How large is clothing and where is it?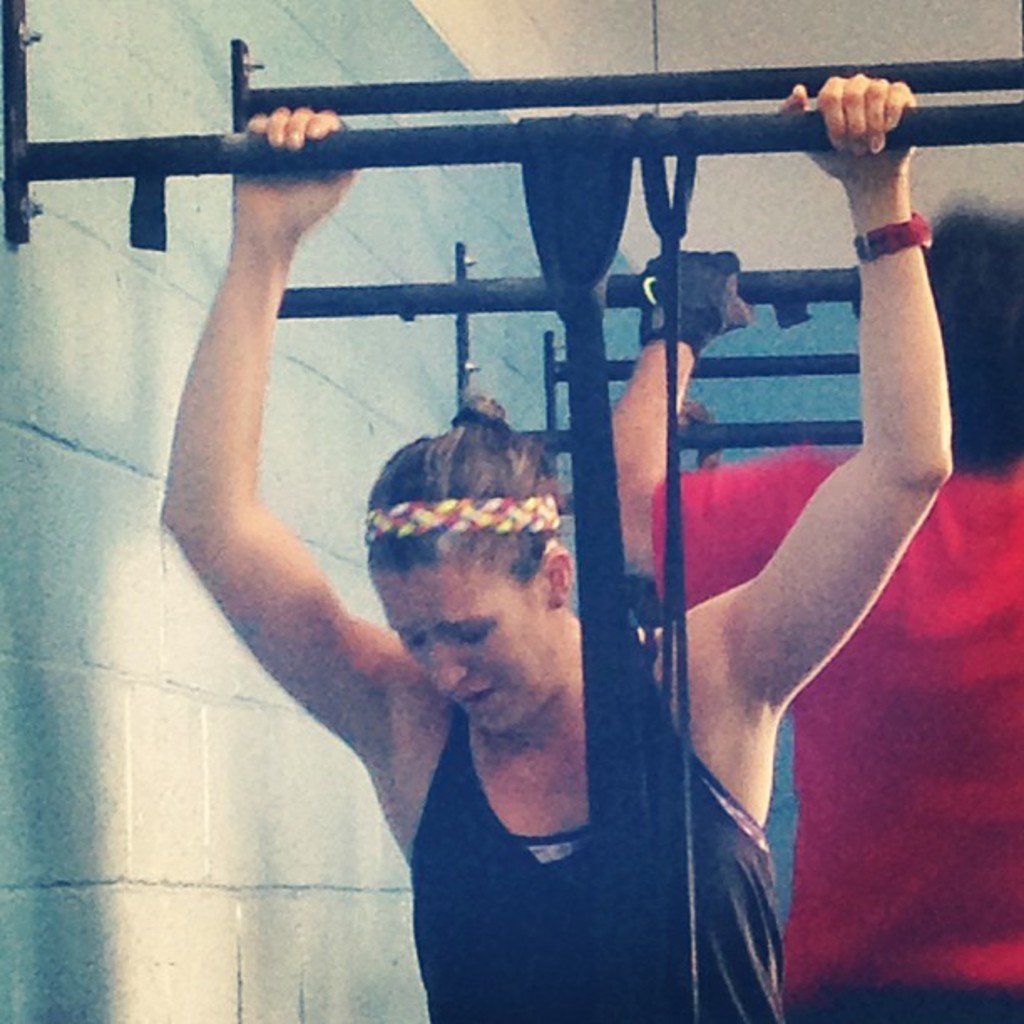
Bounding box: [412,694,765,1022].
